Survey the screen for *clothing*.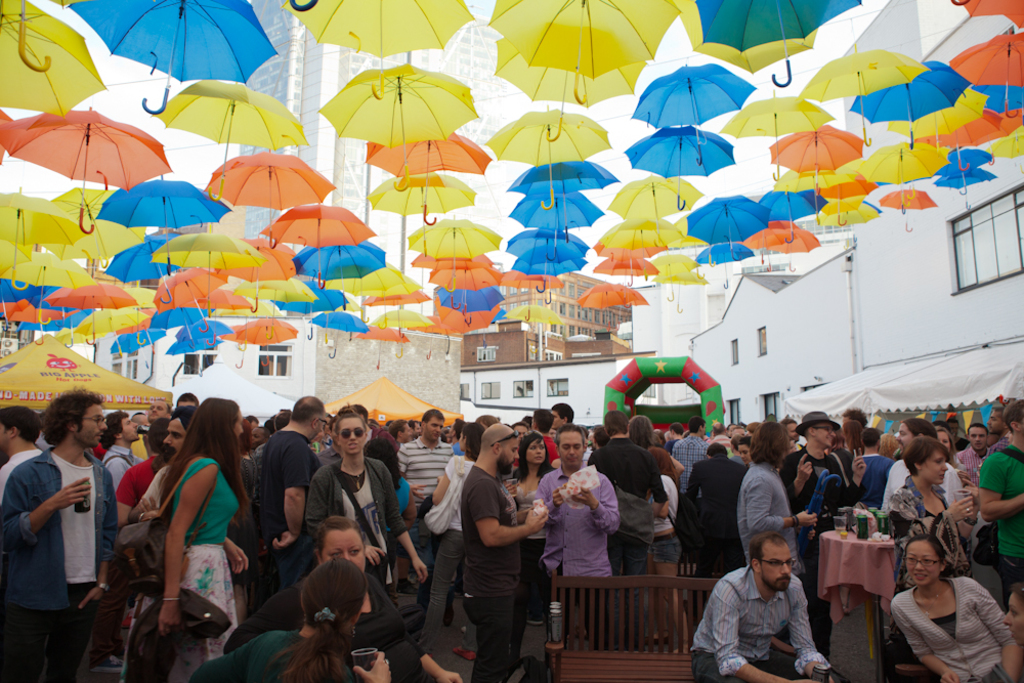
Survey found: rect(425, 453, 480, 654).
